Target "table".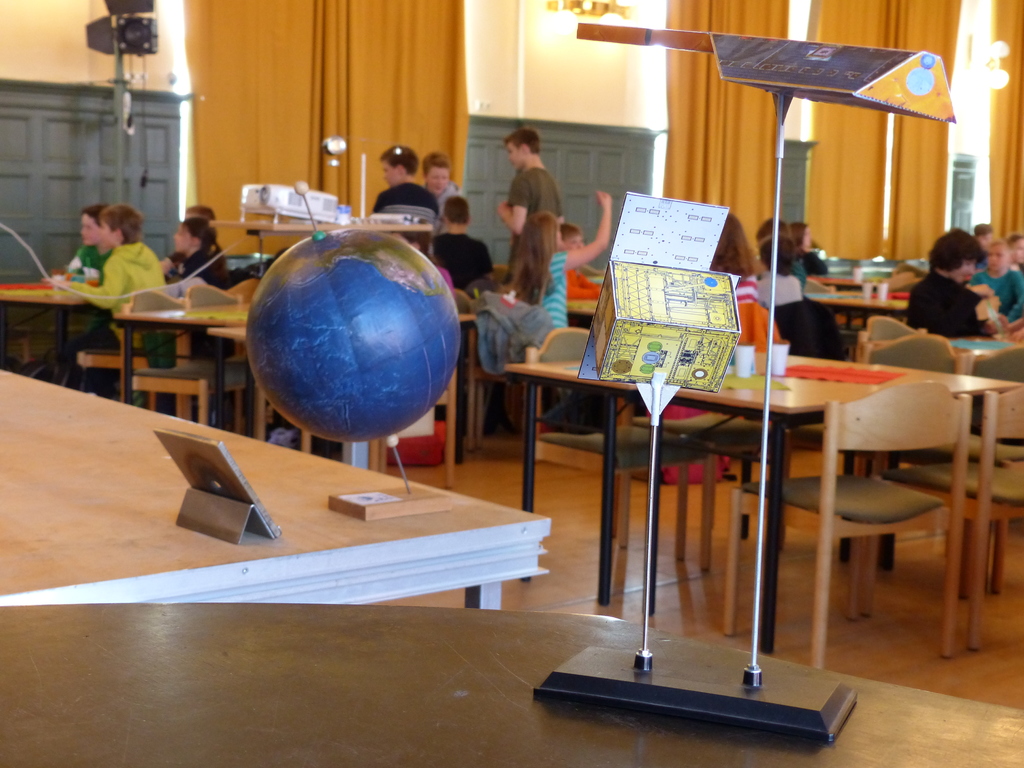
Target region: 0/605/1023/767.
